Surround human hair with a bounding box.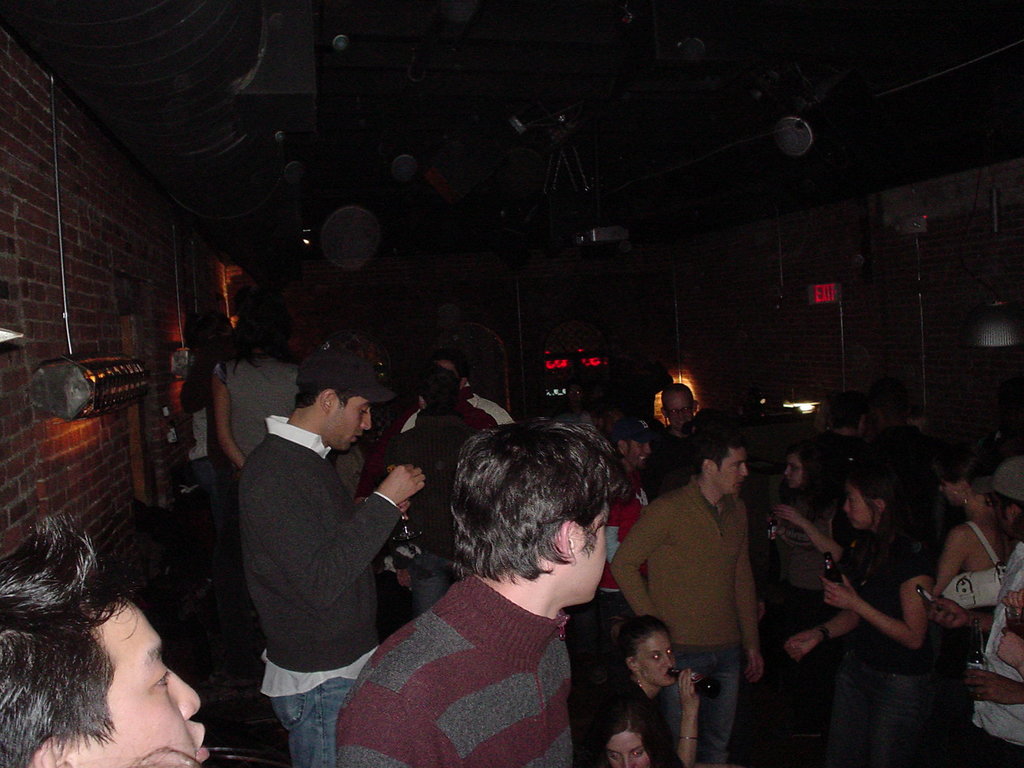
<box>212,296,289,379</box>.
